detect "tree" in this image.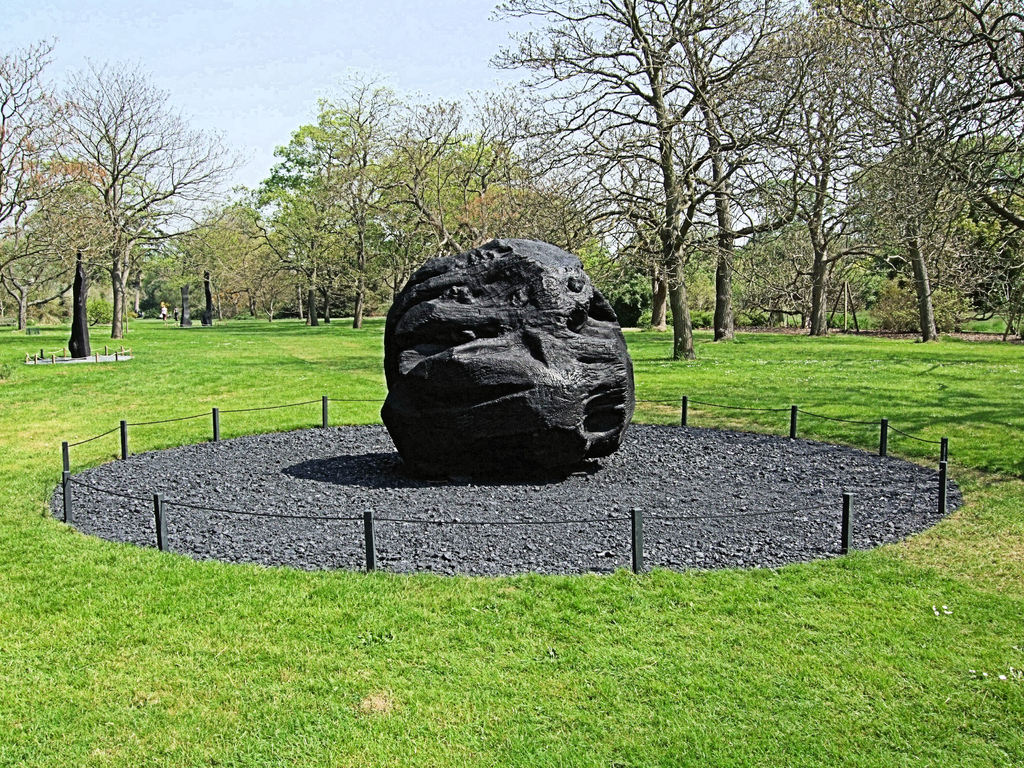
Detection: left=321, top=57, right=499, bottom=345.
